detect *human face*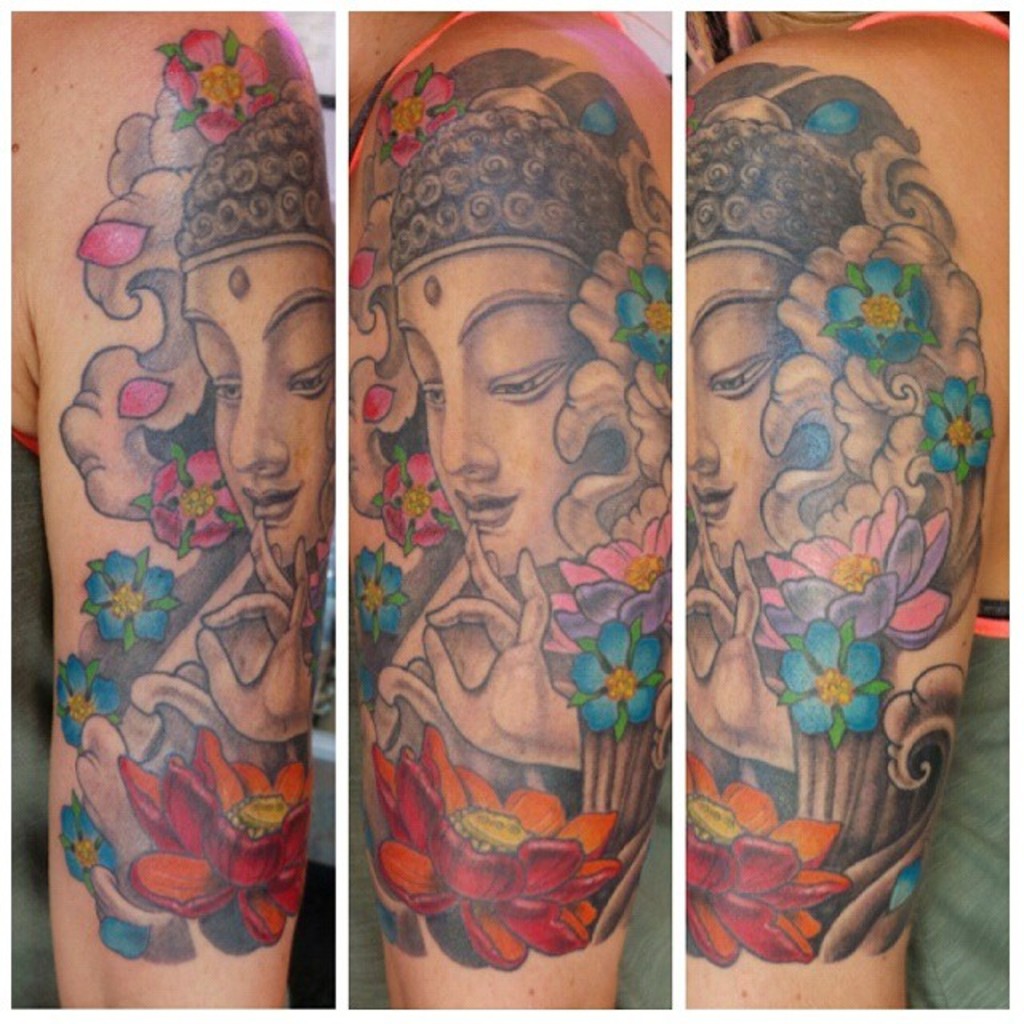
bbox=[686, 246, 802, 549]
